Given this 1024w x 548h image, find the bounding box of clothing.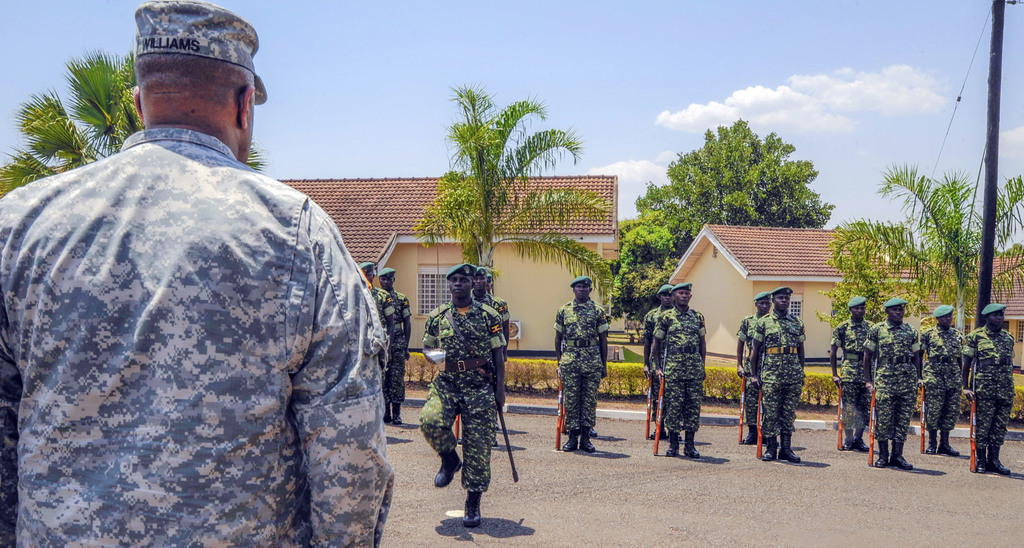
[742, 317, 767, 432].
